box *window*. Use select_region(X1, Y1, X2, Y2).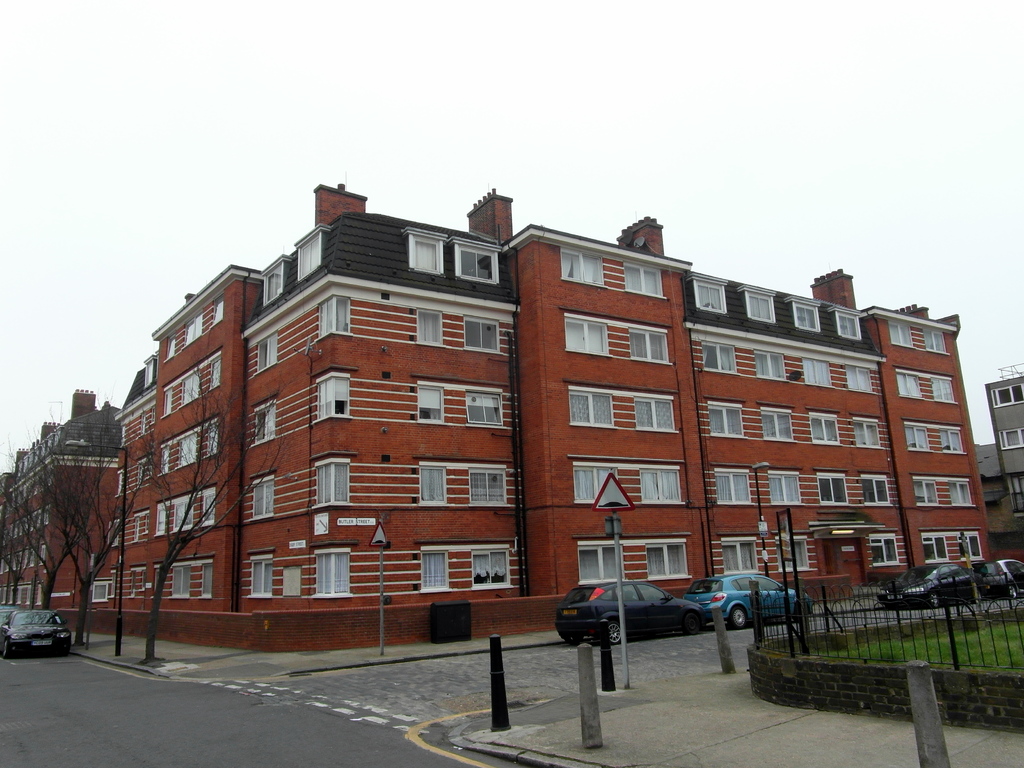
select_region(997, 425, 1023, 450).
